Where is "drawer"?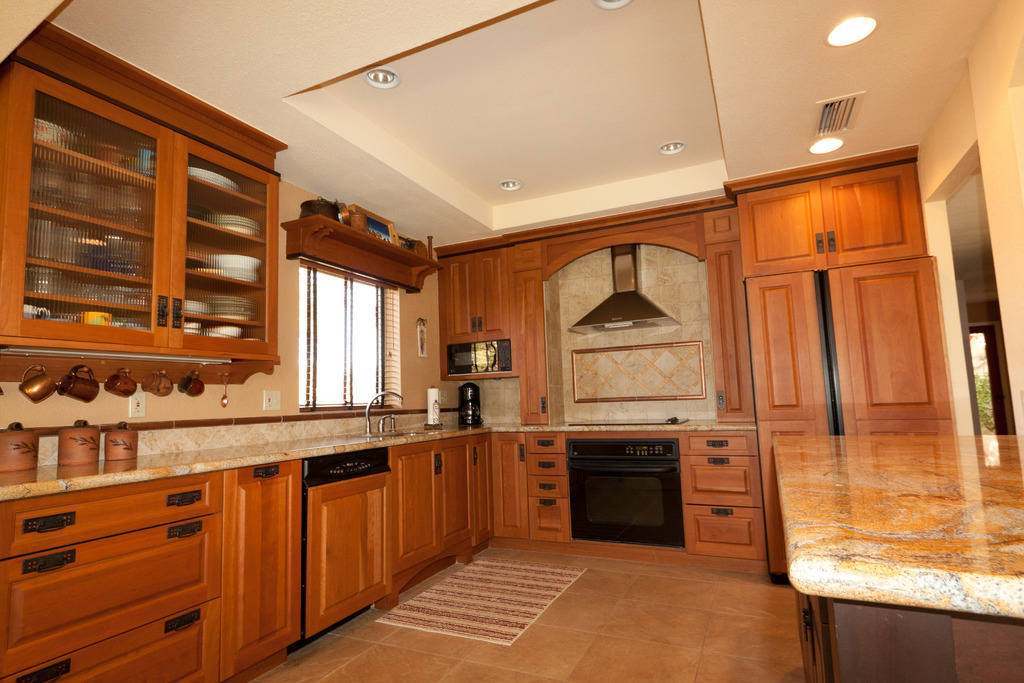
select_region(527, 453, 569, 475).
